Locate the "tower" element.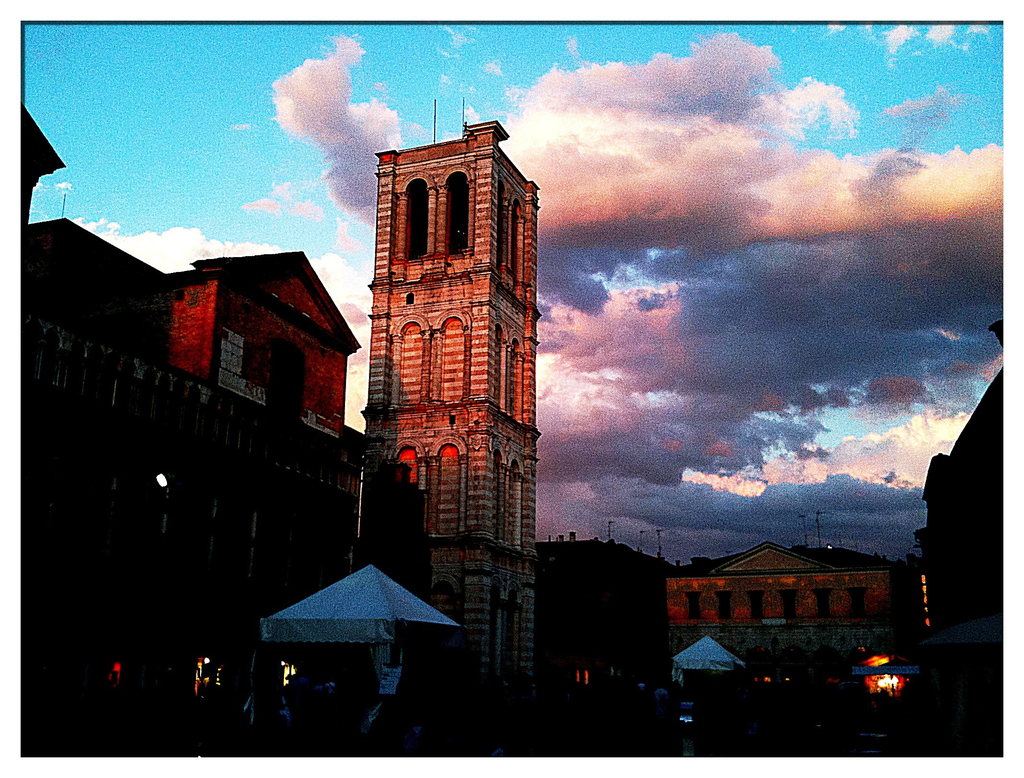
Element bbox: Rect(358, 97, 543, 720).
